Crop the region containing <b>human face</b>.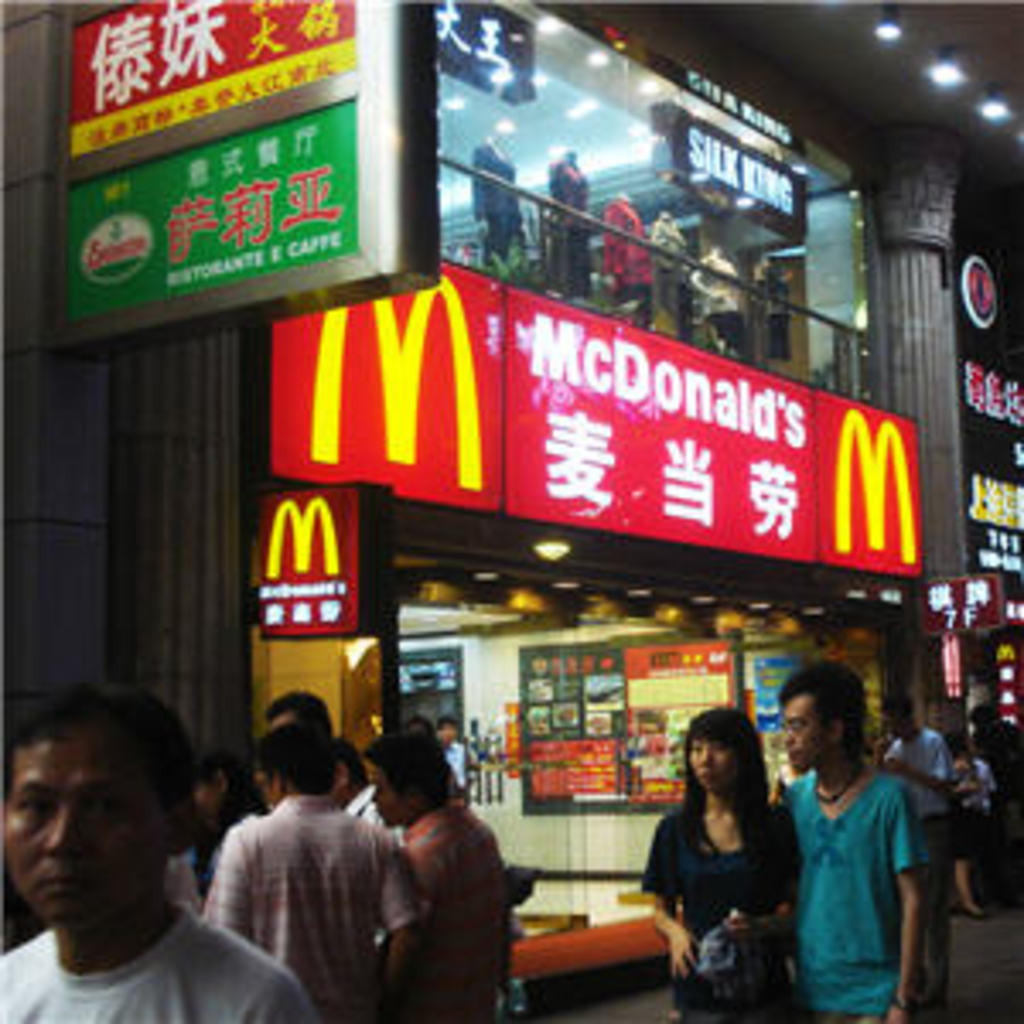
Crop region: box(700, 724, 727, 788).
